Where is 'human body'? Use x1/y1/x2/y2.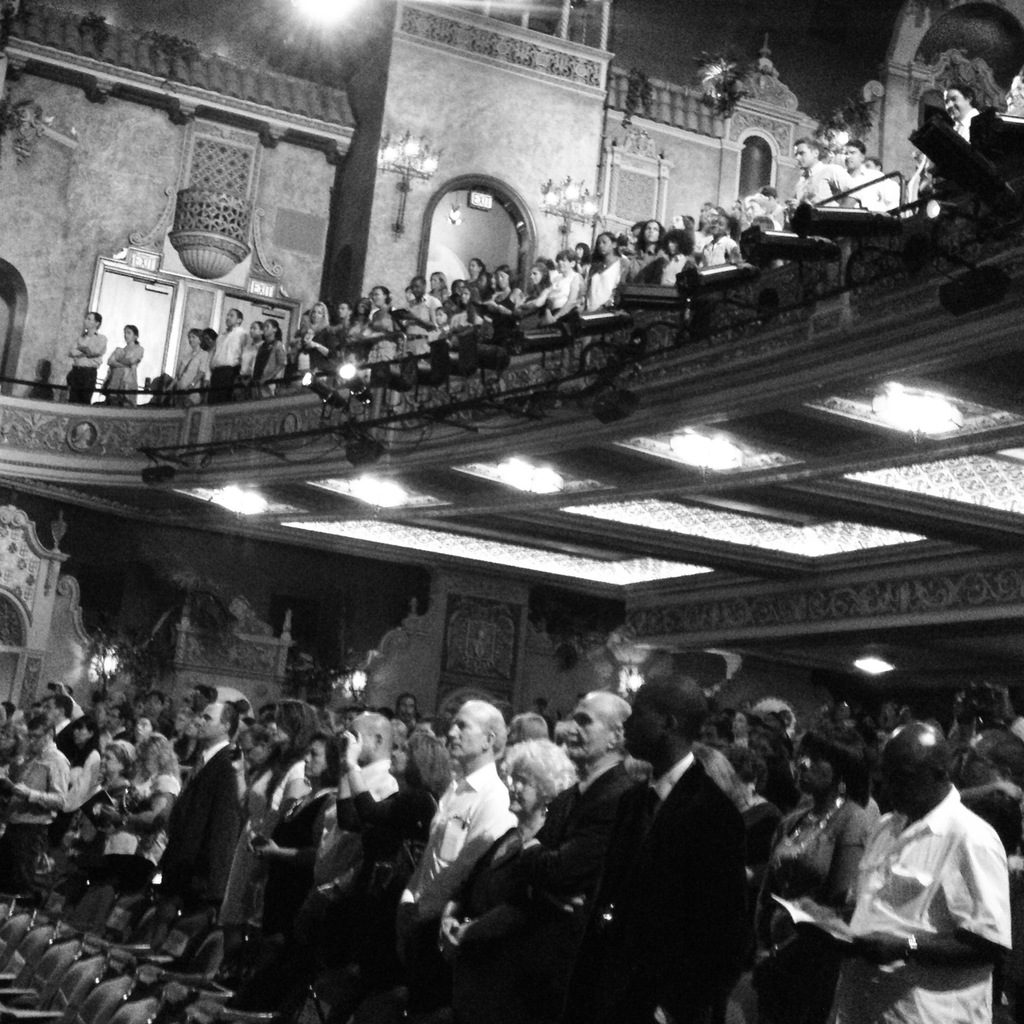
428/732/588/941.
